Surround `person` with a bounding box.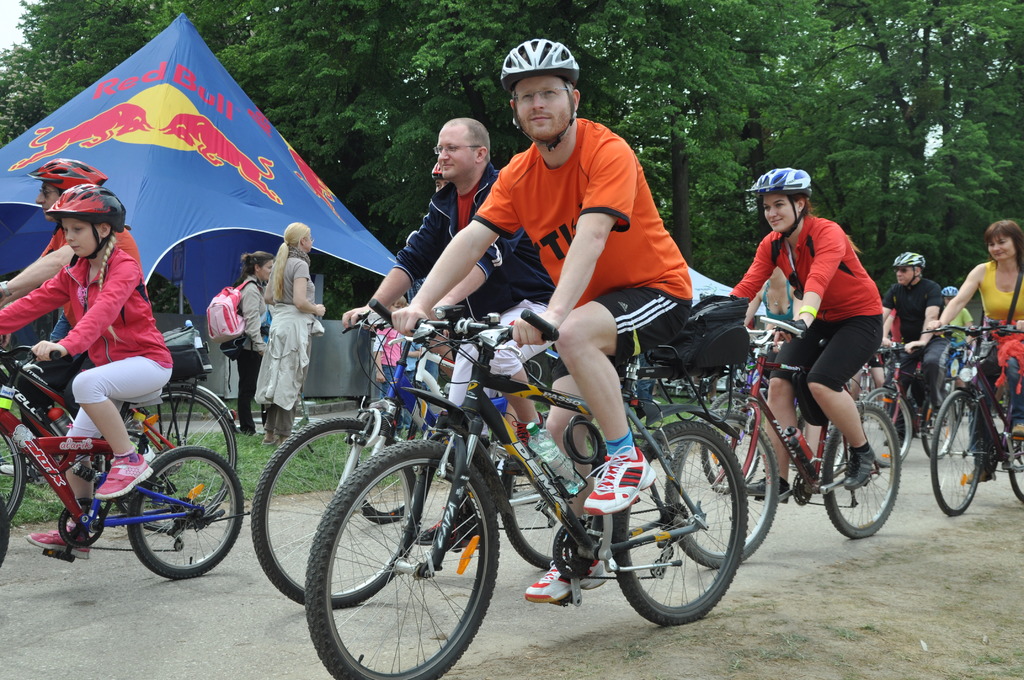
<bbox>935, 218, 1023, 475</bbox>.
